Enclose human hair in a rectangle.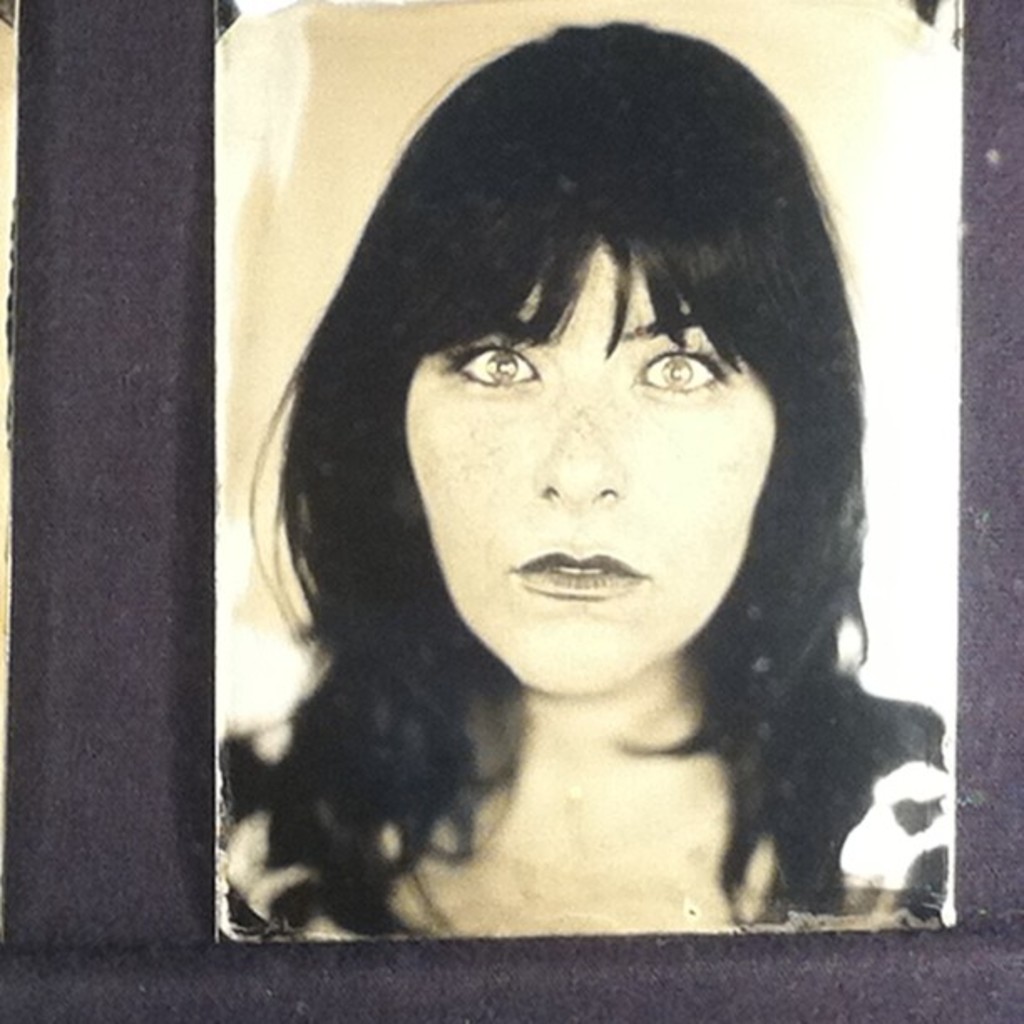
<region>204, 0, 942, 880</region>.
